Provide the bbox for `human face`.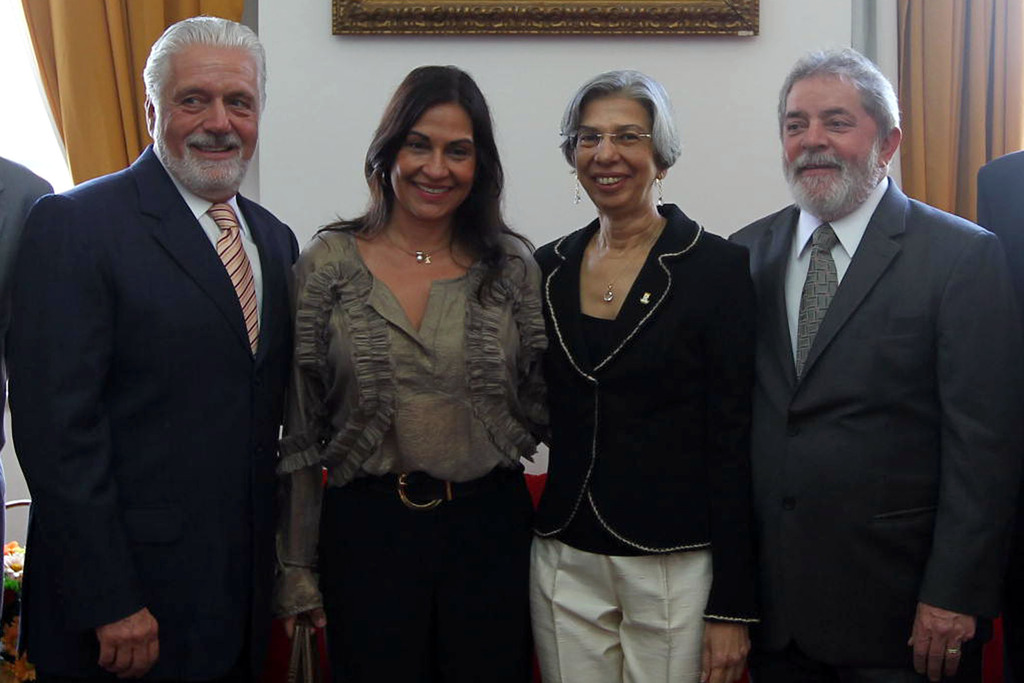
<bbox>390, 103, 474, 214</bbox>.
